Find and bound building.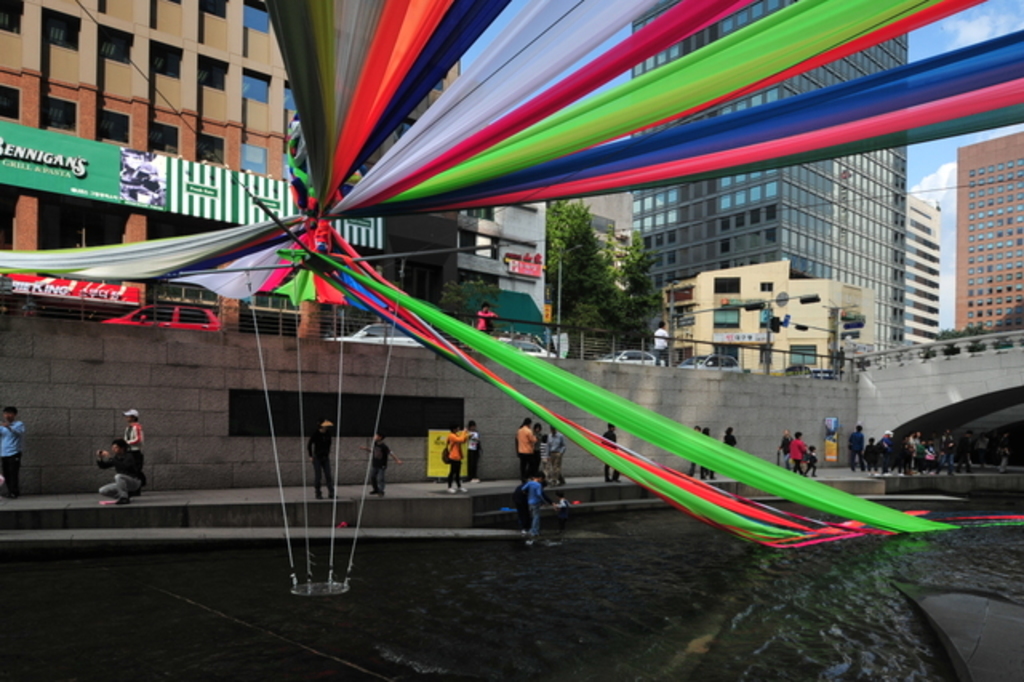
Bound: (x1=459, y1=192, x2=544, y2=339).
